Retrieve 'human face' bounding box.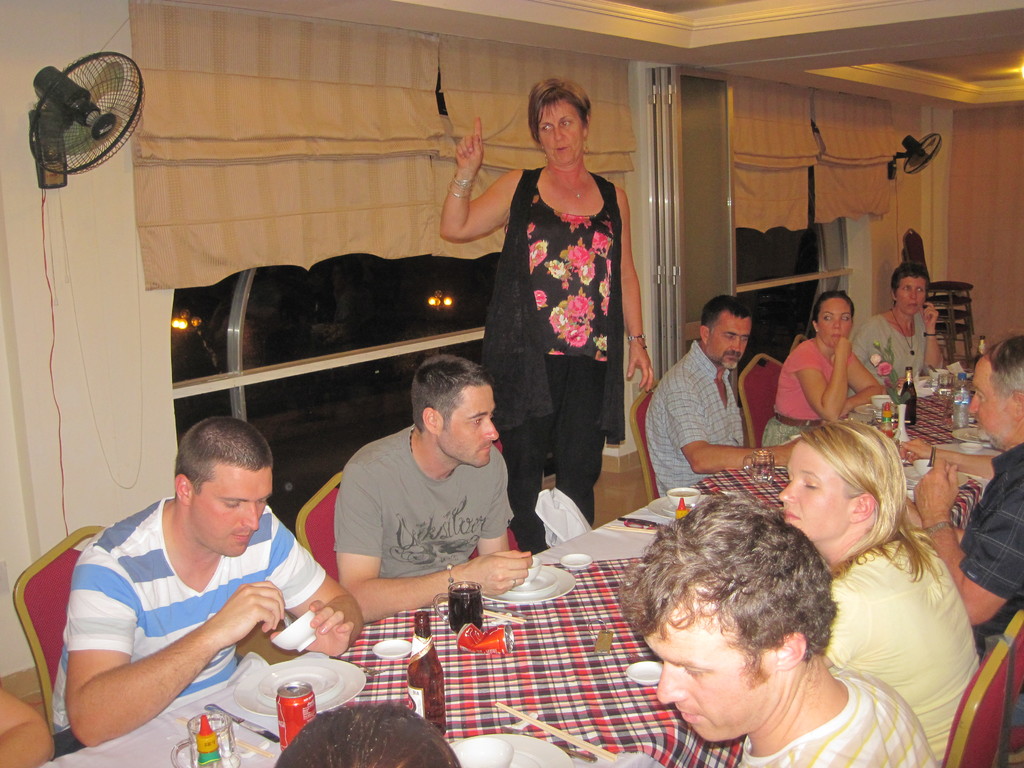
Bounding box: detection(541, 99, 582, 166).
